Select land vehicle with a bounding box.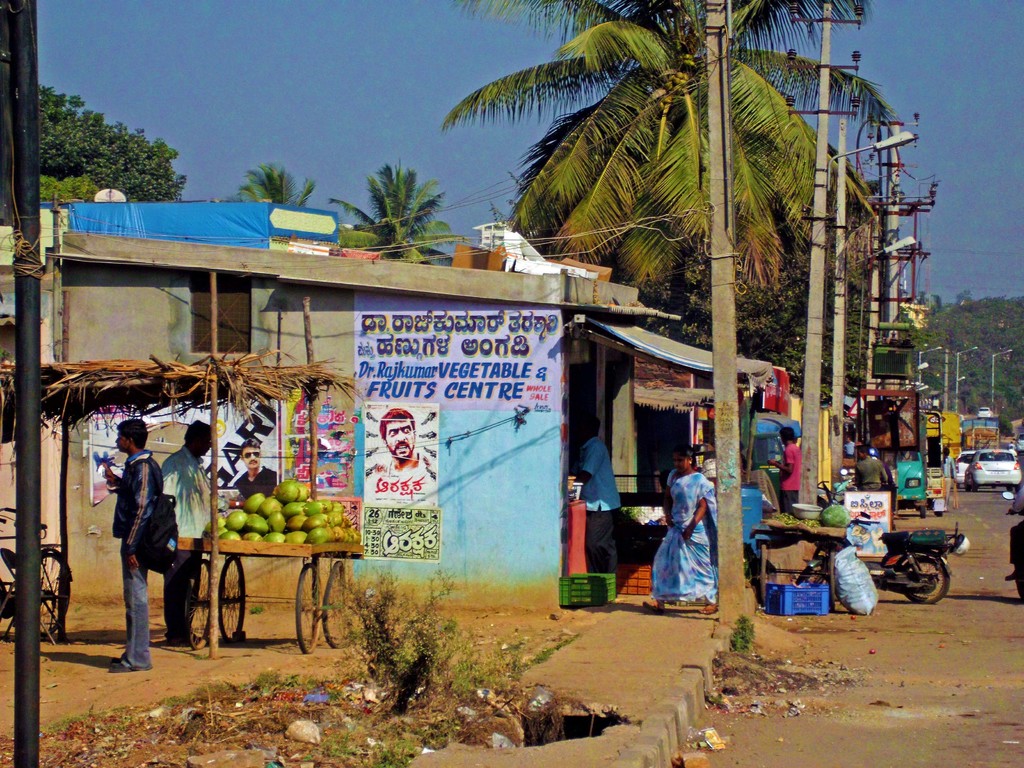
Rect(801, 526, 963, 604).
